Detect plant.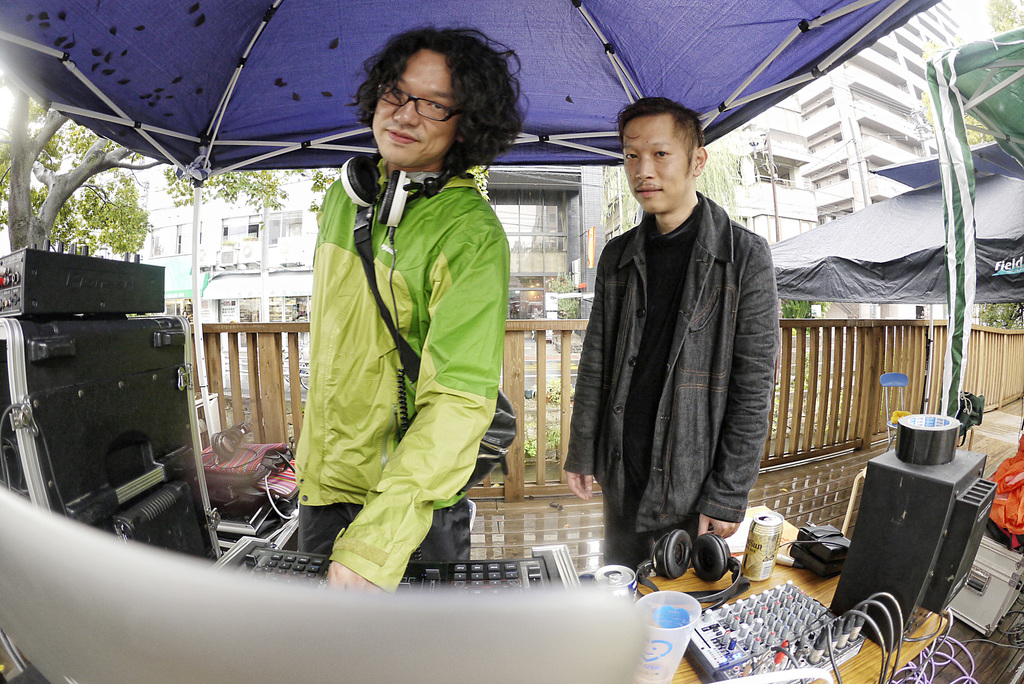
Detected at 517,416,570,468.
